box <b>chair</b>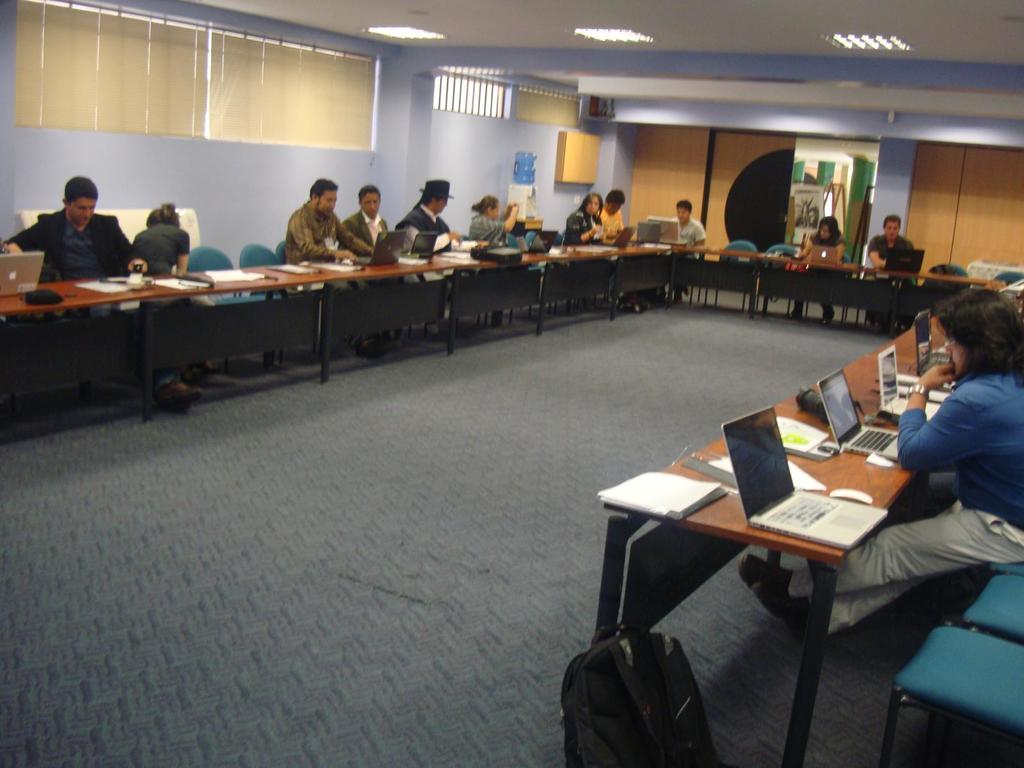
277:240:309:360
